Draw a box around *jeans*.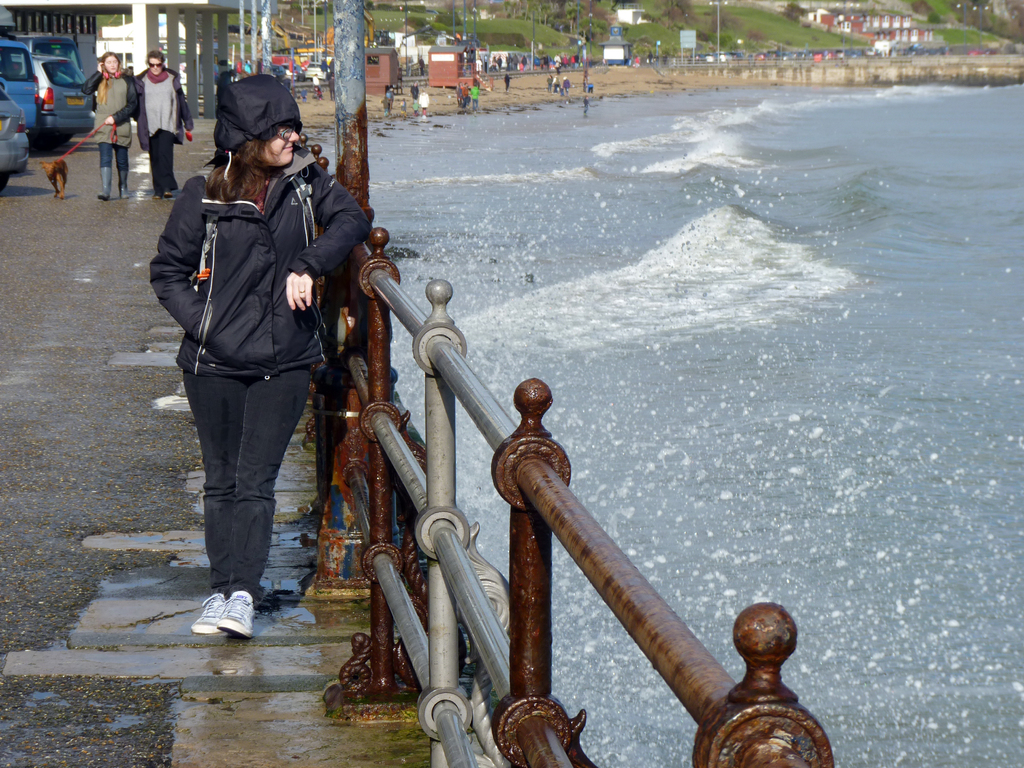
179 361 312 596.
